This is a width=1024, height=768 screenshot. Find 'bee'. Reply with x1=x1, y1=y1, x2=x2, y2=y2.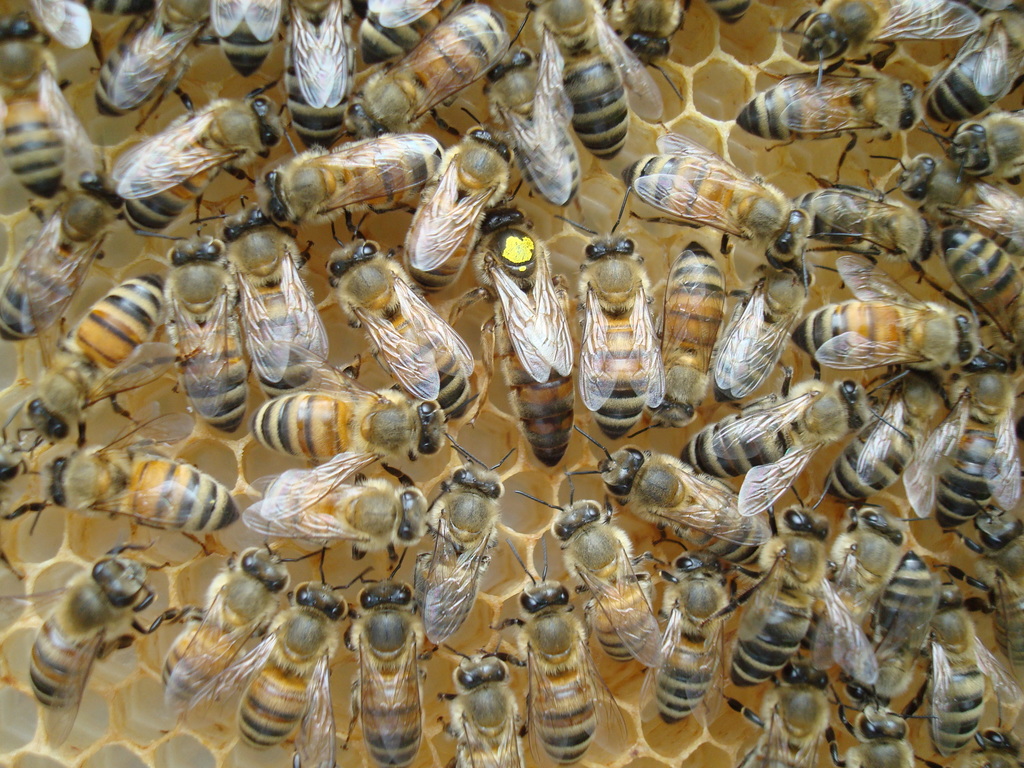
x1=10, y1=0, x2=100, y2=61.
